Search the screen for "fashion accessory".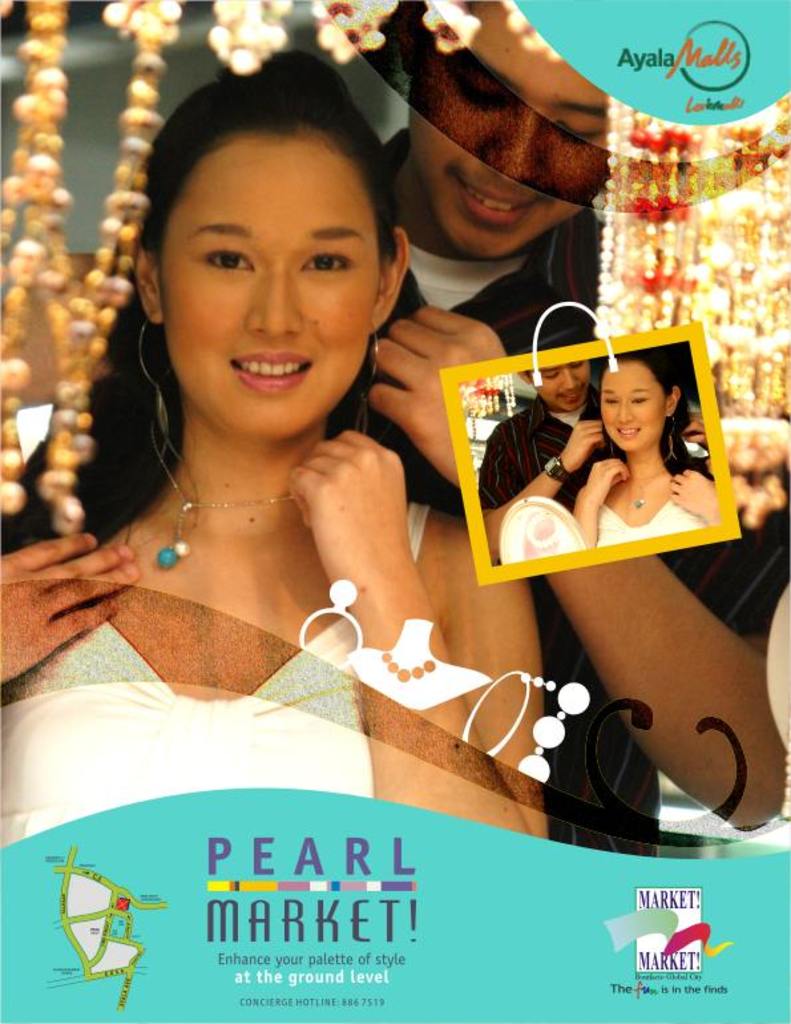
Found at [382, 652, 440, 685].
